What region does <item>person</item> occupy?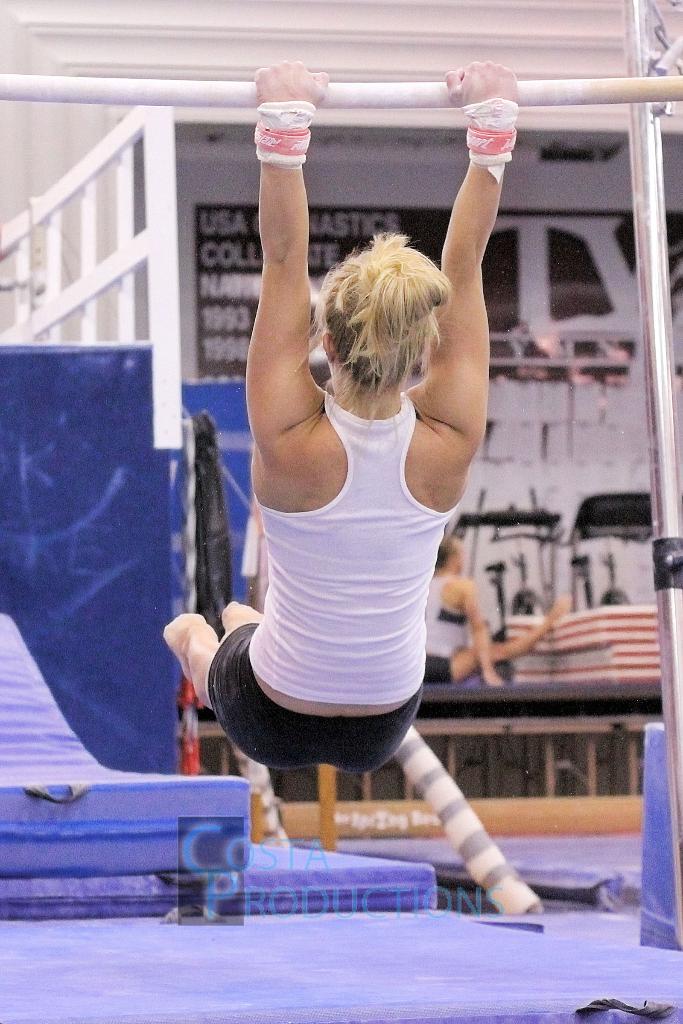
x1=425 y1=531 x2=572 y2=686.
